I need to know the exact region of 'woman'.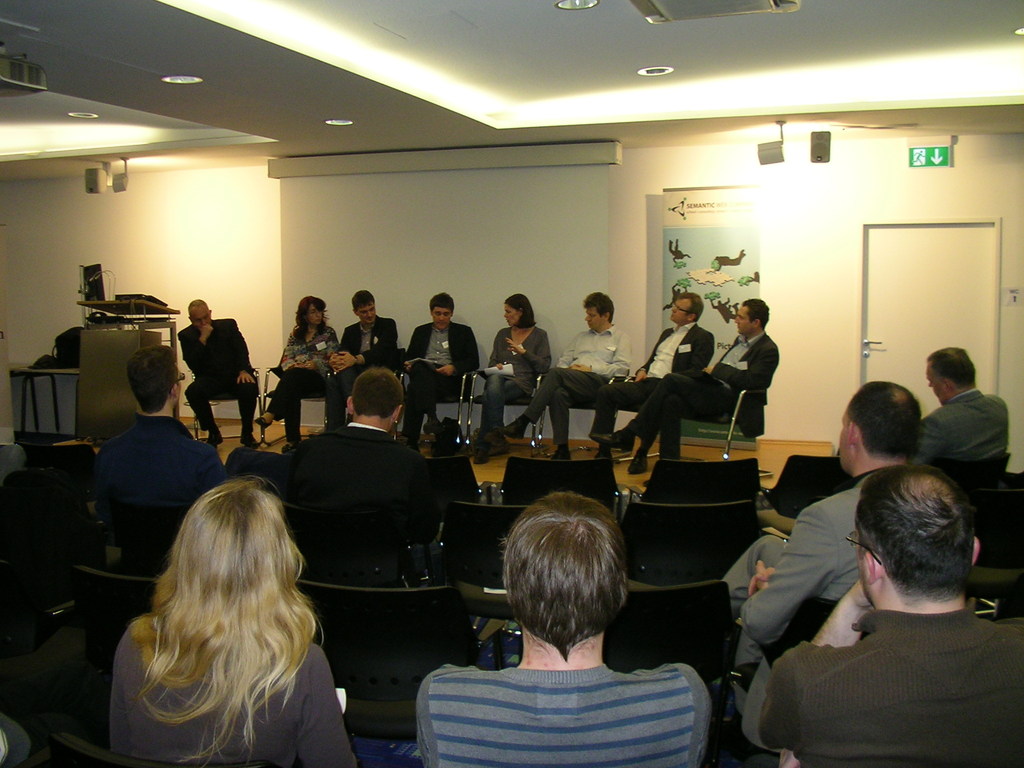
Region: 90 471 351 761.
